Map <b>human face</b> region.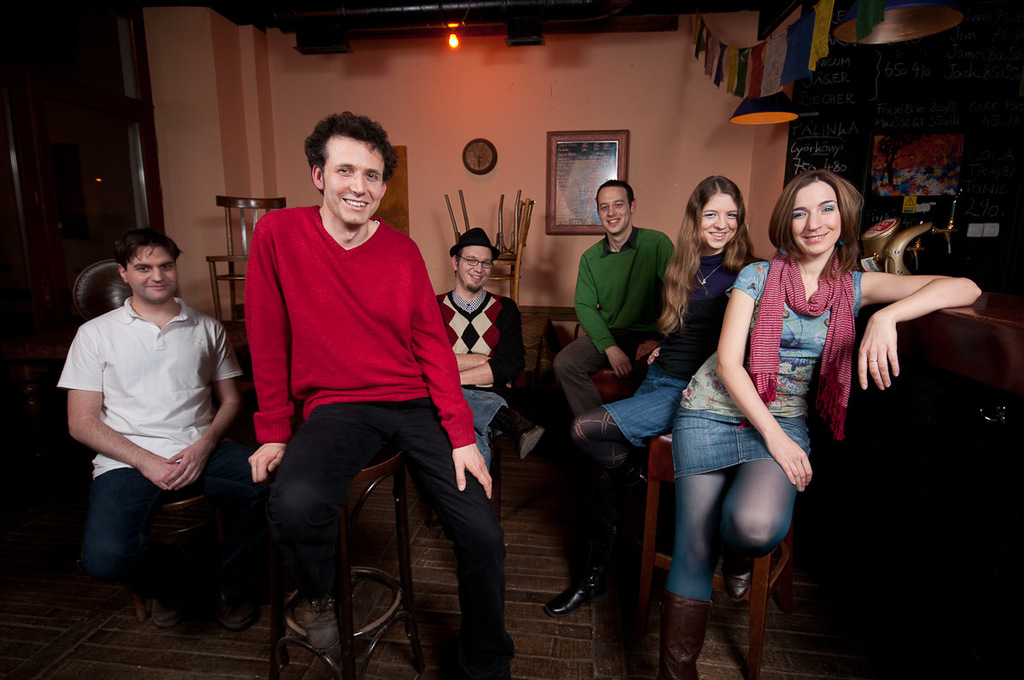
Mapped to <box>698,191,742,247</box>.
